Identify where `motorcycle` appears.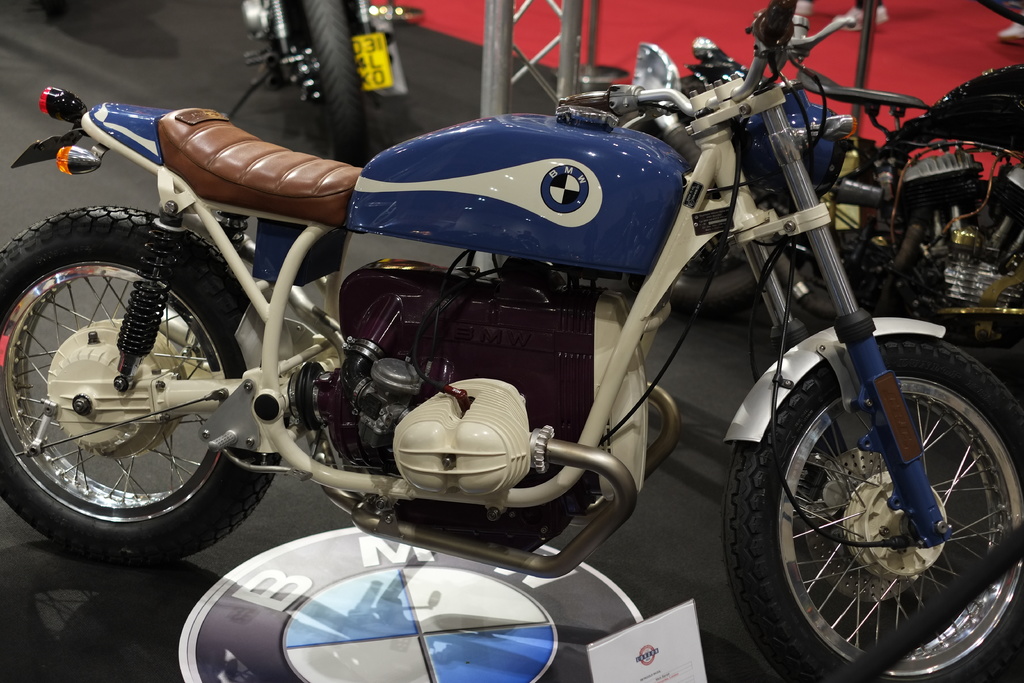
Appears at 63 8 1016 682.
